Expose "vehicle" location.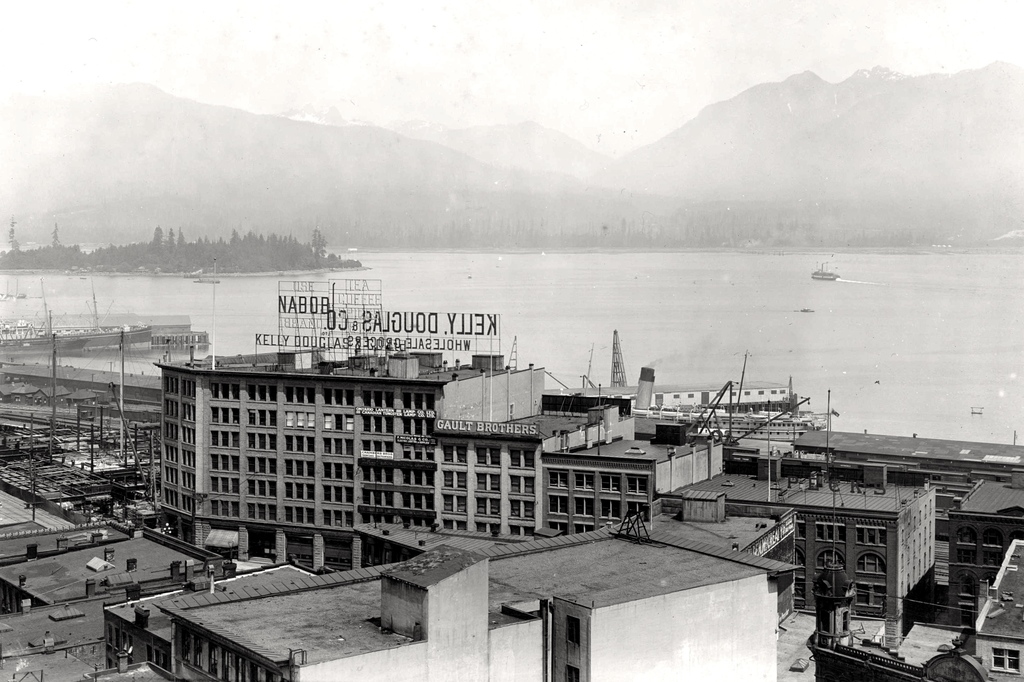
Exposed at l=814, t=261, r=843, b=283.
